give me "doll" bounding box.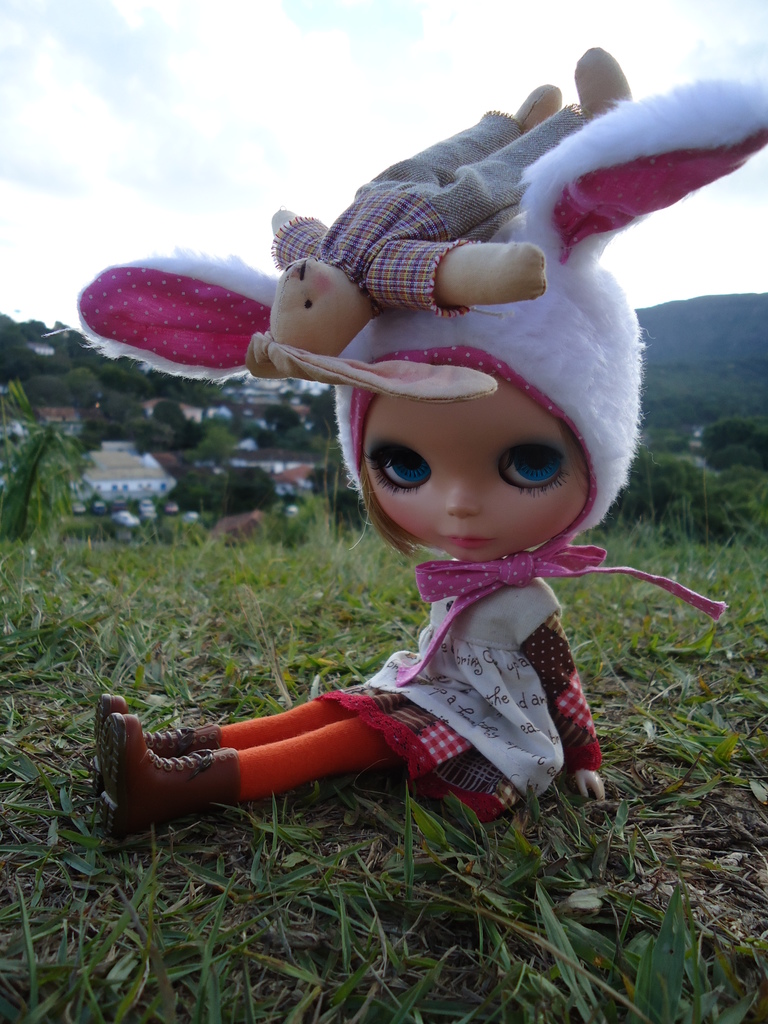
x1=86, y1=250, x2=609, y2=797.
